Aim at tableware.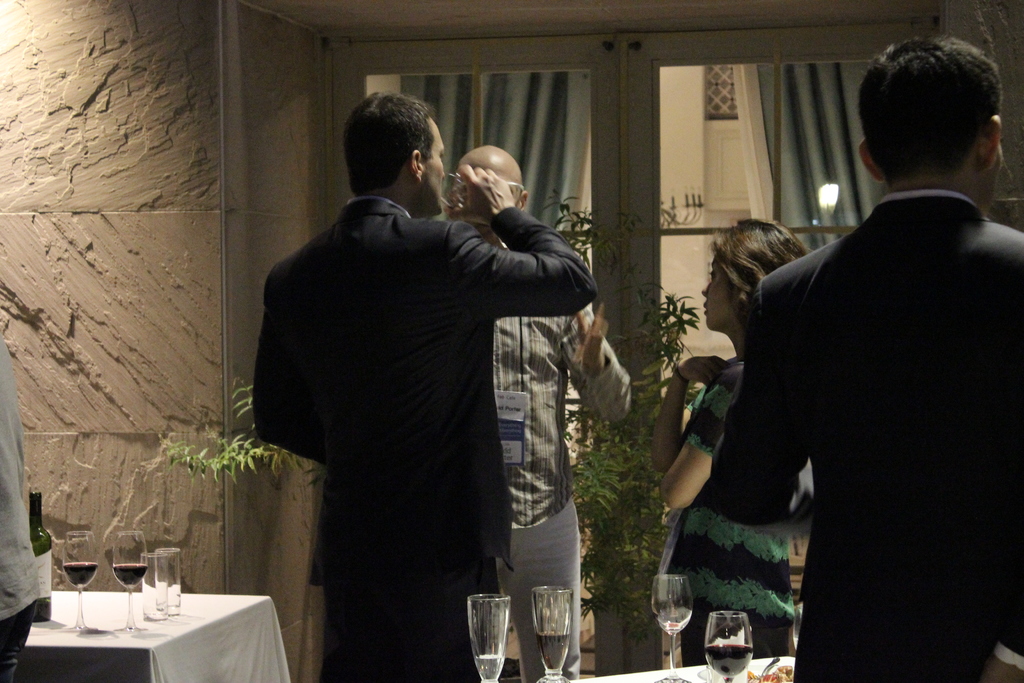
Aimed at locate(652, 570, 698, 682).
